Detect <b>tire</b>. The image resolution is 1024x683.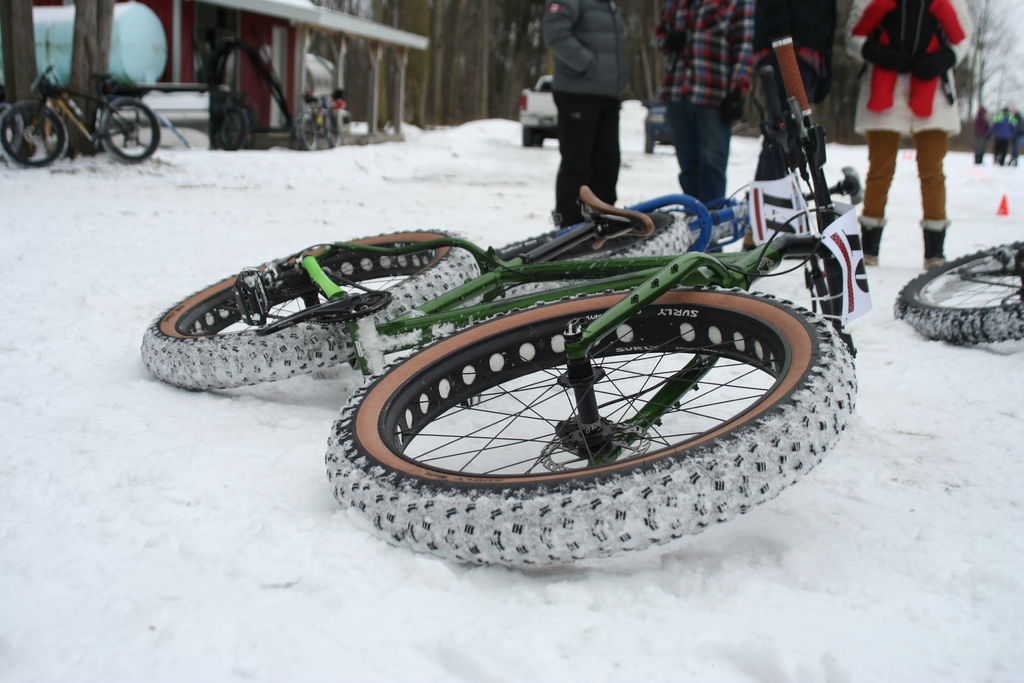
detection(240, 102, 255, 144).
